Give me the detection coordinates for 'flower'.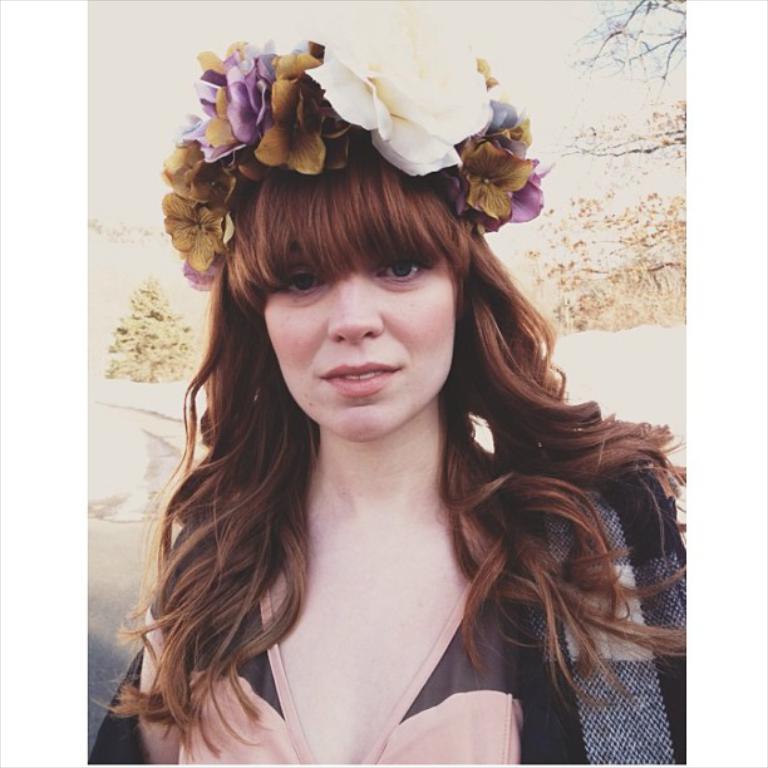
bbox=[472, 51, 504, 85].
